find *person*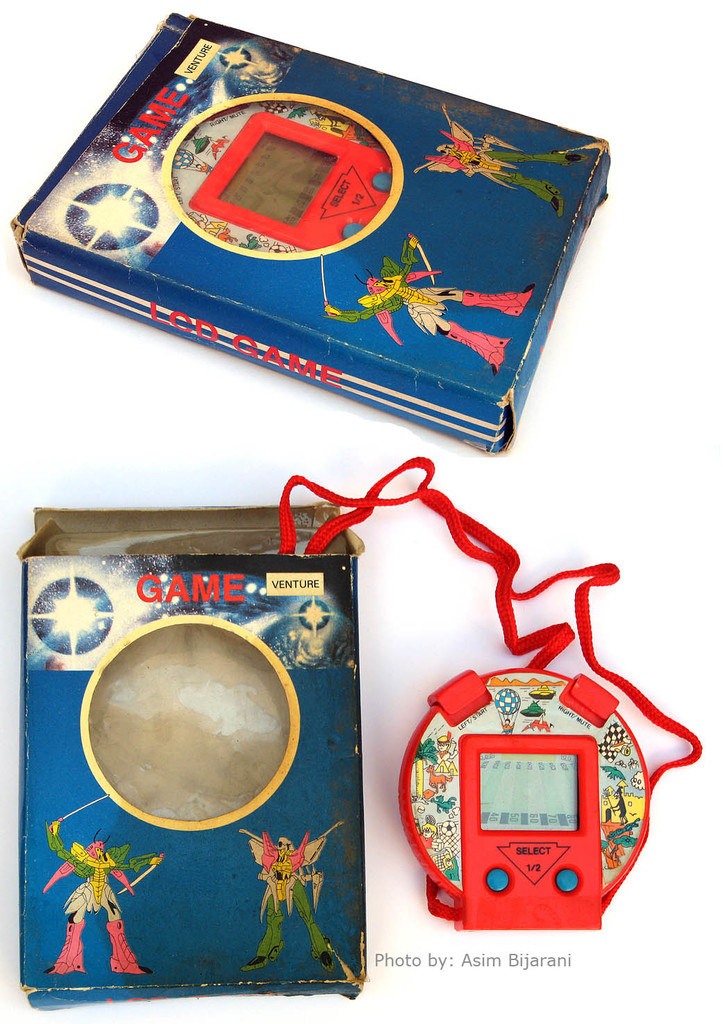
49,791,149,984
